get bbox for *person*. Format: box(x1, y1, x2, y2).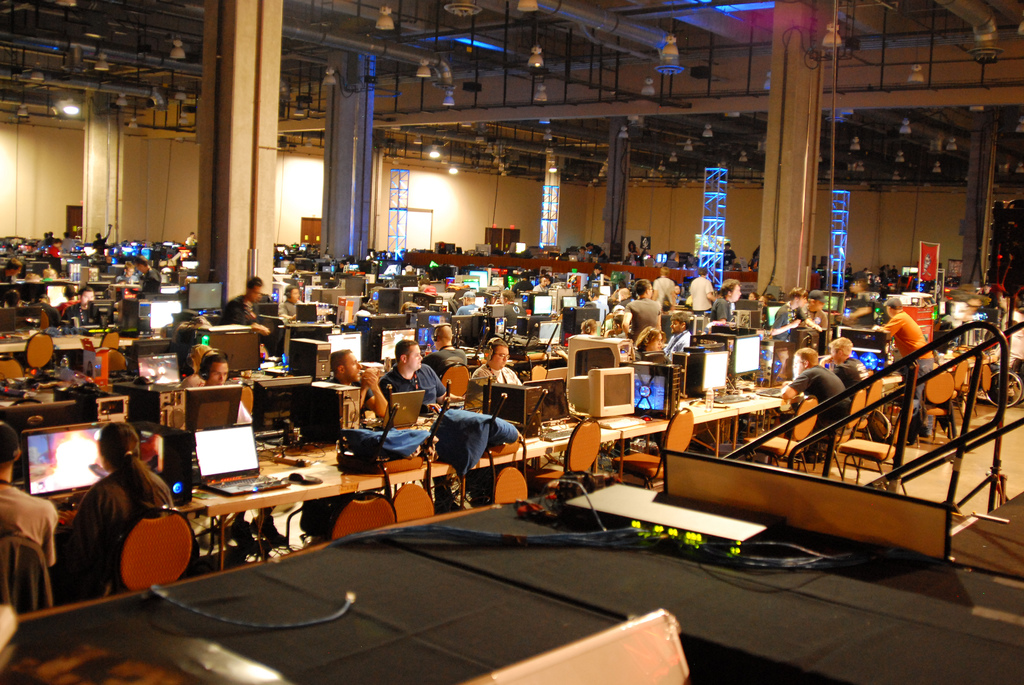
box(323, 344, 392, 414).
